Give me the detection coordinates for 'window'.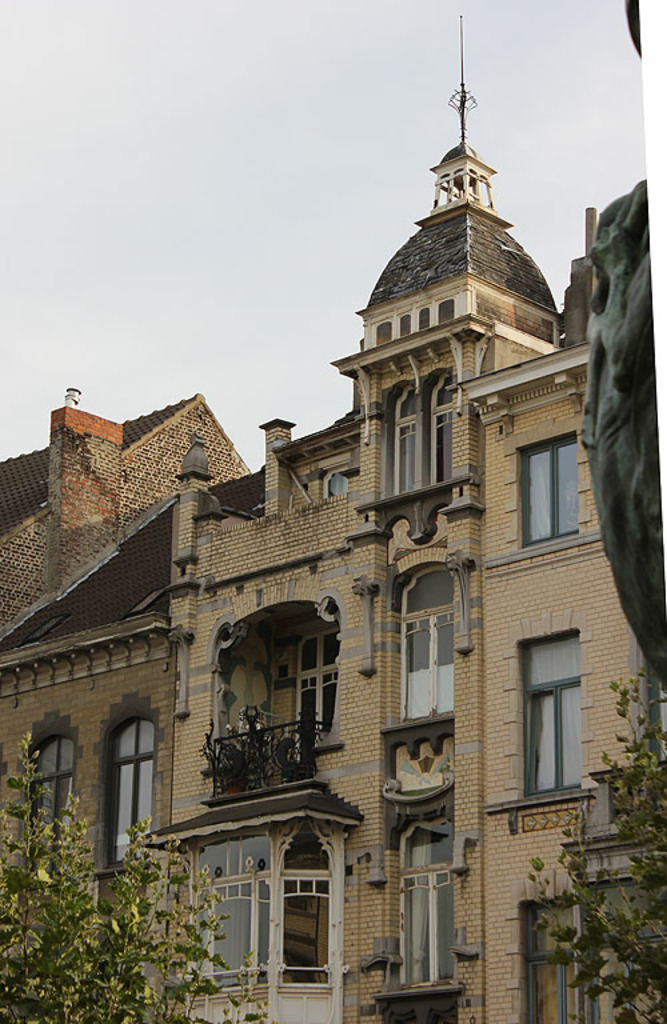
<box>526,635,586,805</box>.
